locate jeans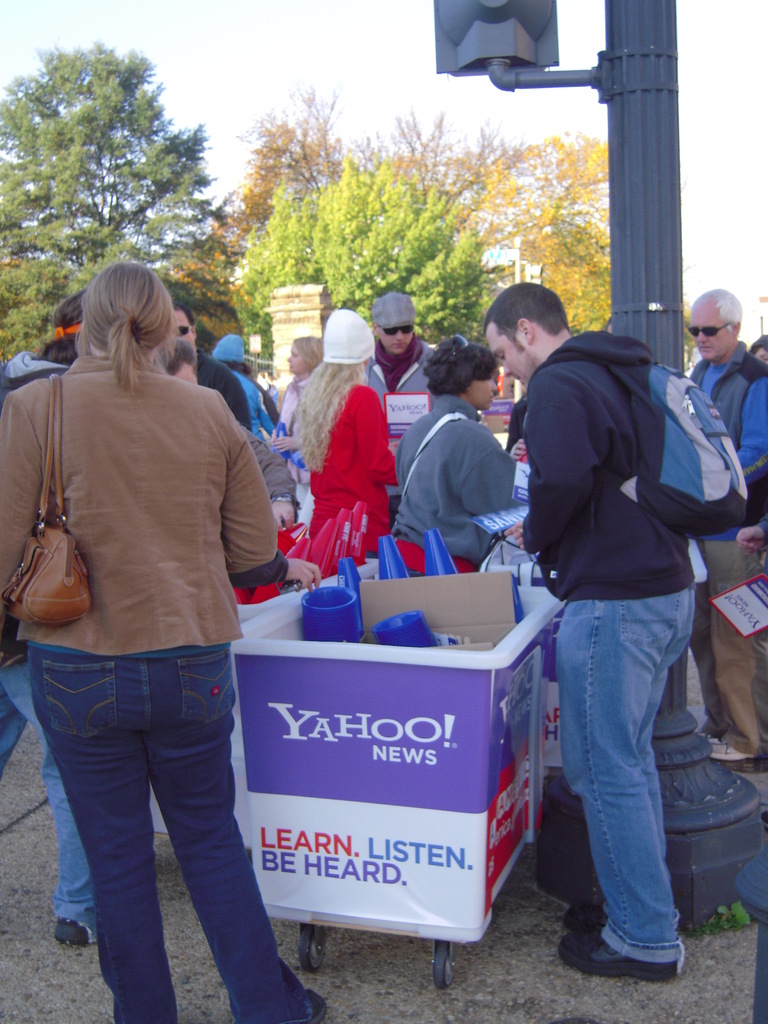
0:659:93:937
